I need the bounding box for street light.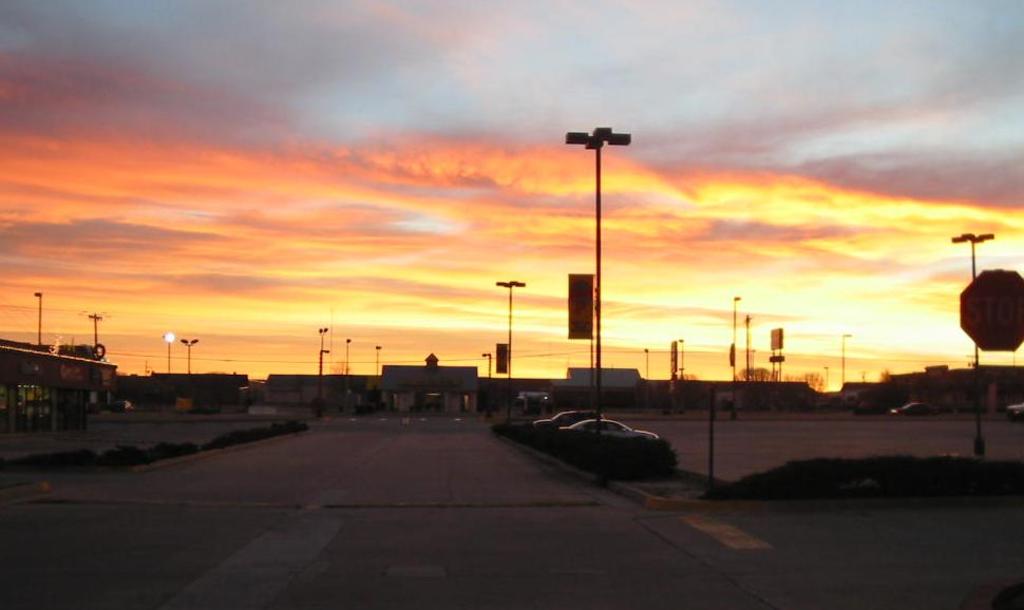
Here it is: box=[672, 337, 688, 380].
